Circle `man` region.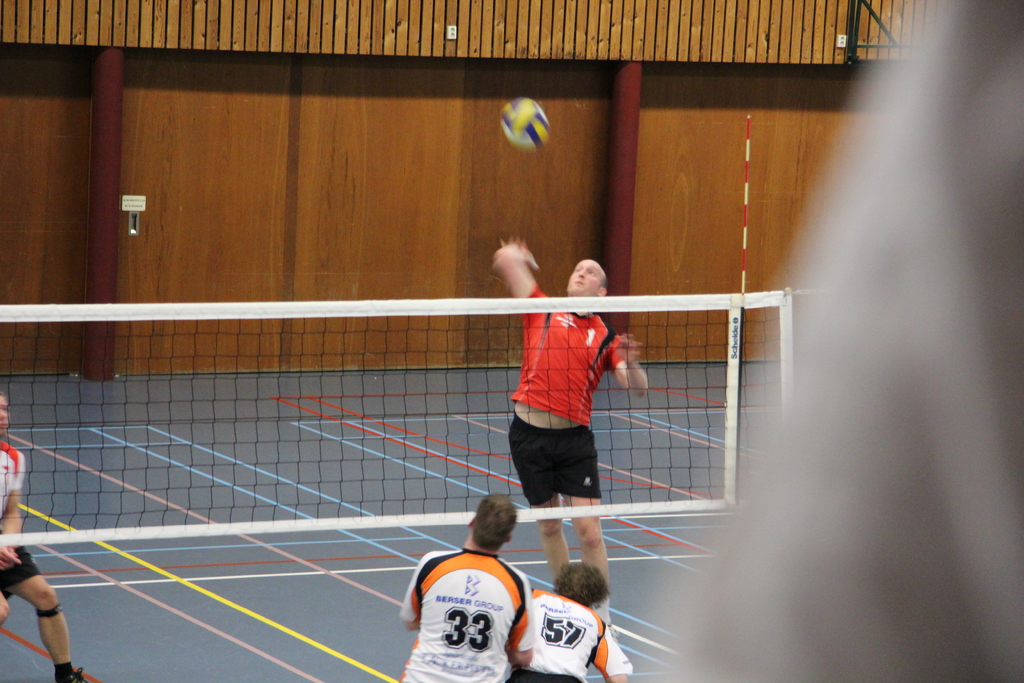
Region: Rect(490, 265, 657, 607).
